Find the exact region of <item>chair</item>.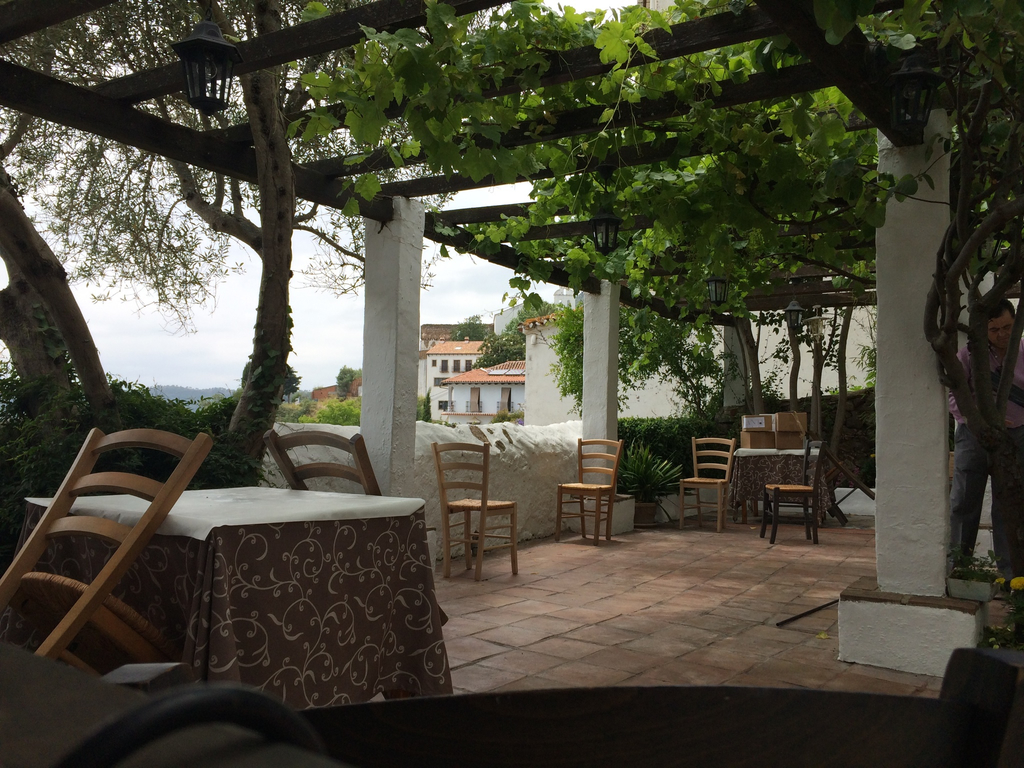
Exact region: {"left": 763, "top": 436, "right": 829, "bottom": 547}.
